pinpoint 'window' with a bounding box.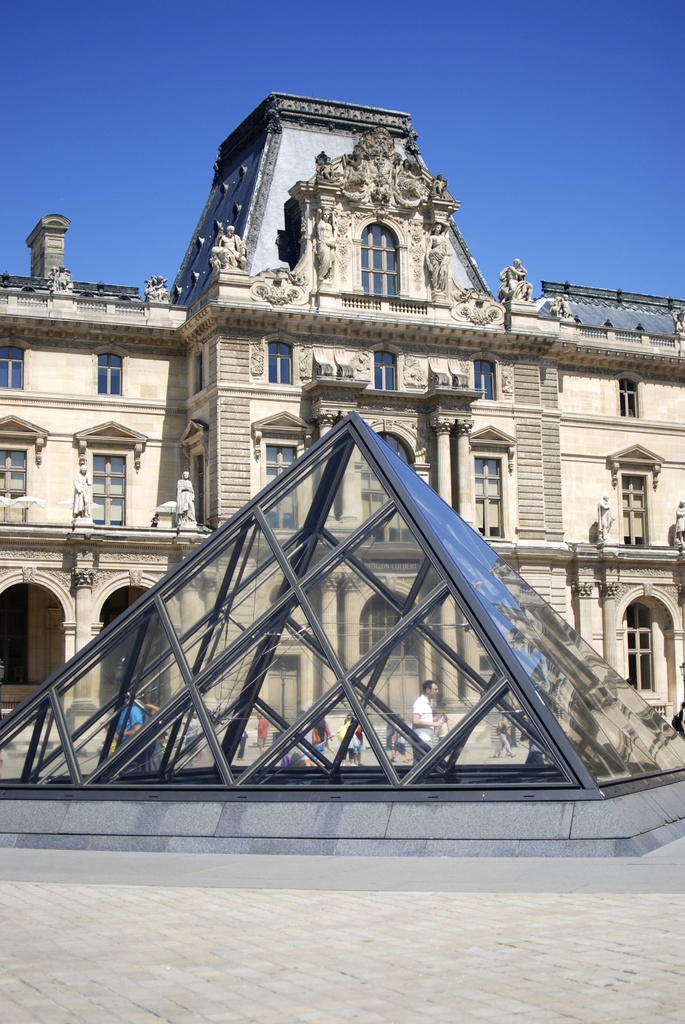
(469,351,502,403).
